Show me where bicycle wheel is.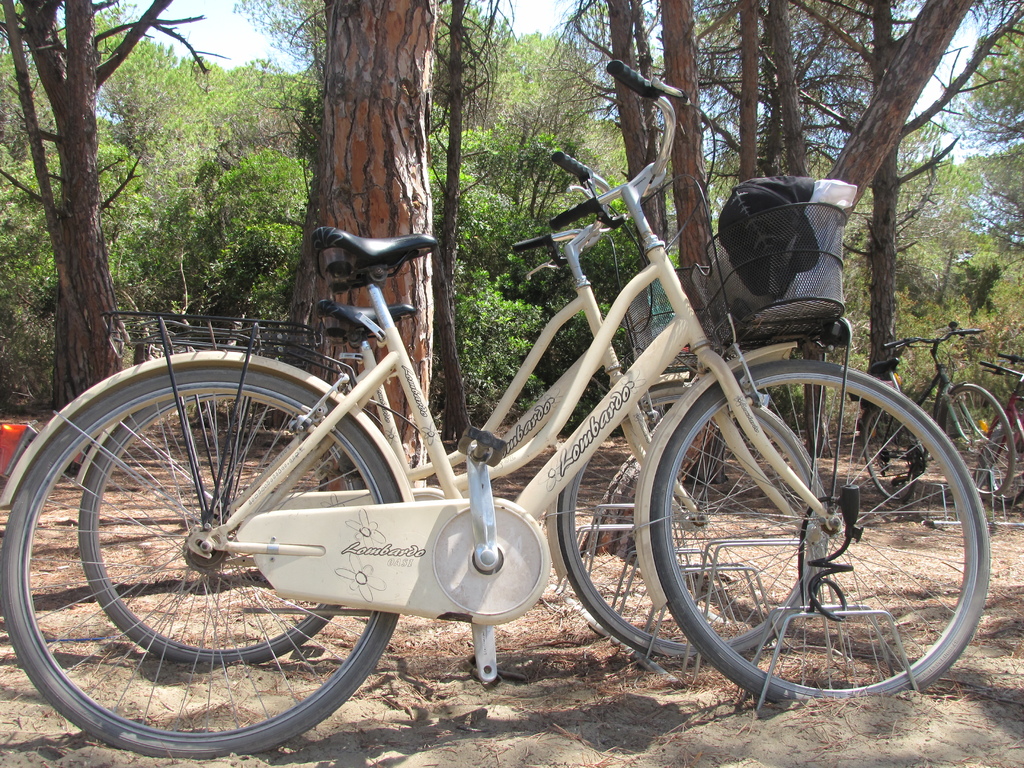
bicycle wheel is at (x1=970, y1=417, x2=1003, y2=492).
